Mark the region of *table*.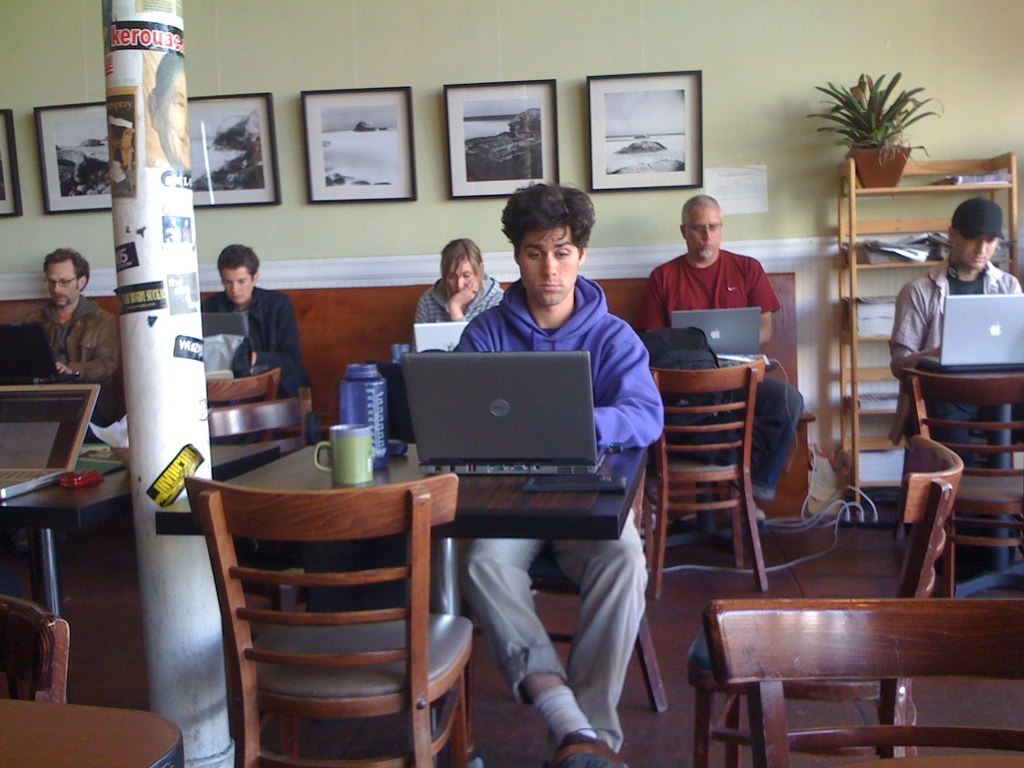
Region: l=172, t=423, r=579, b=759.
